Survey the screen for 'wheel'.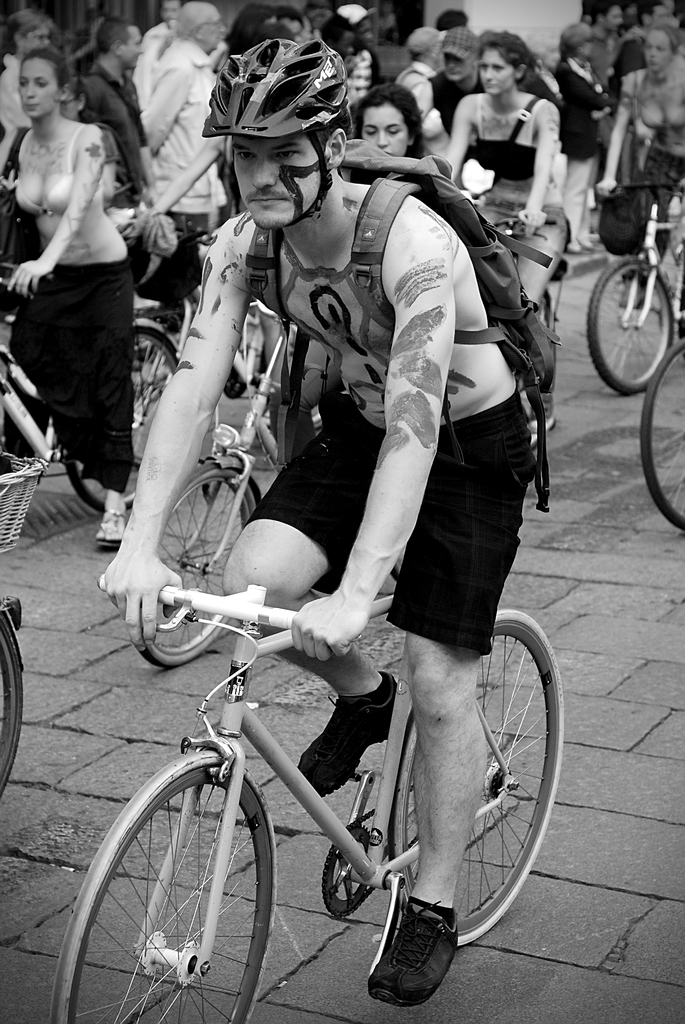
Survey found: bbox=(639, 337, 684, 535).
